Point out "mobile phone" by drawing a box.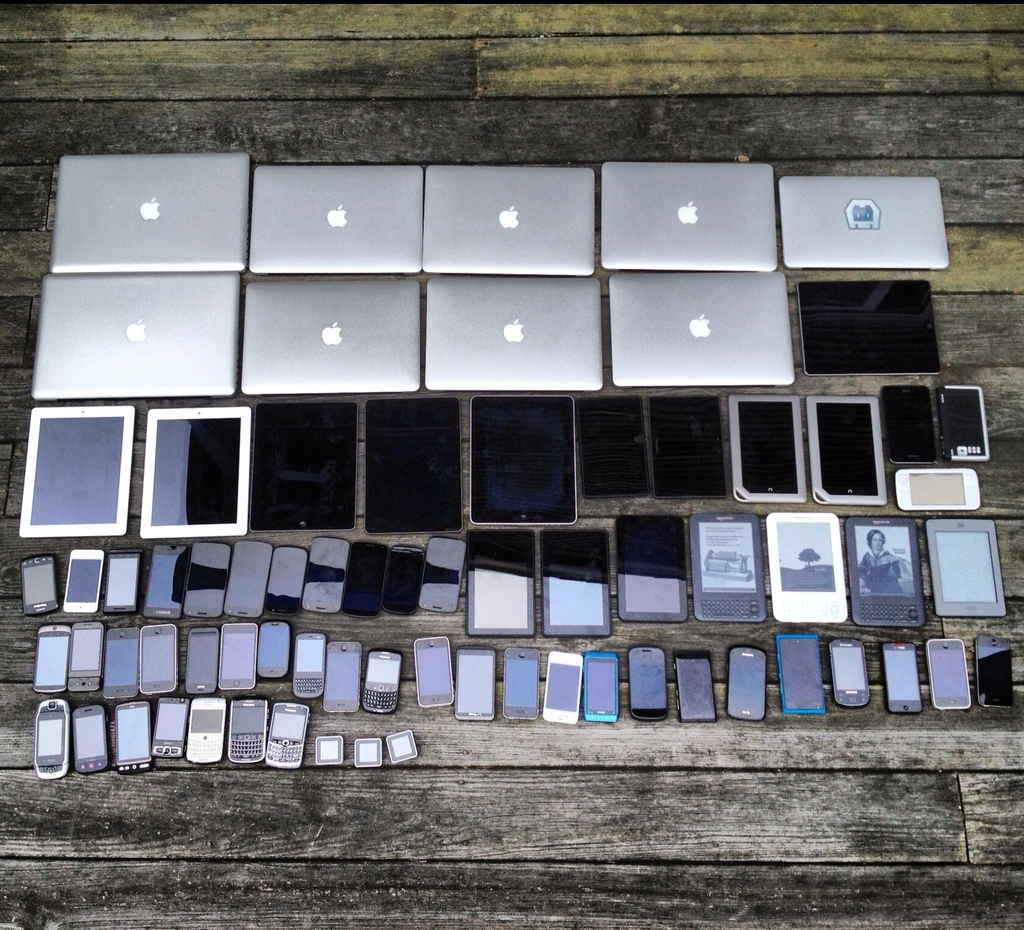
937, 387, 987, 461.
